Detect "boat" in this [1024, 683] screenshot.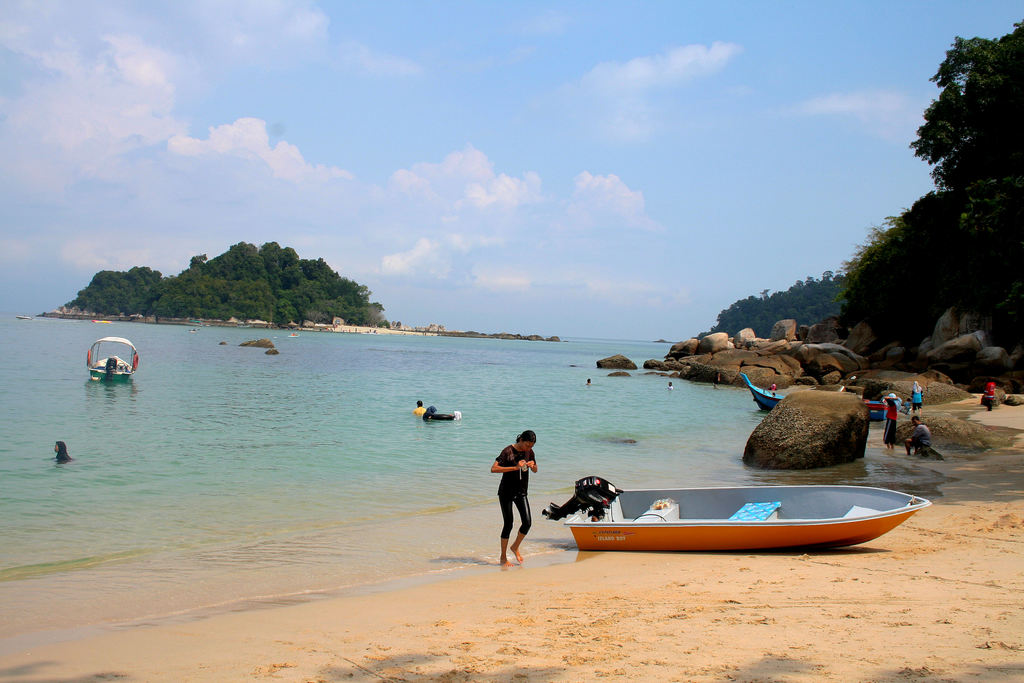
Detection: box=[321, 327, 336, 331].
